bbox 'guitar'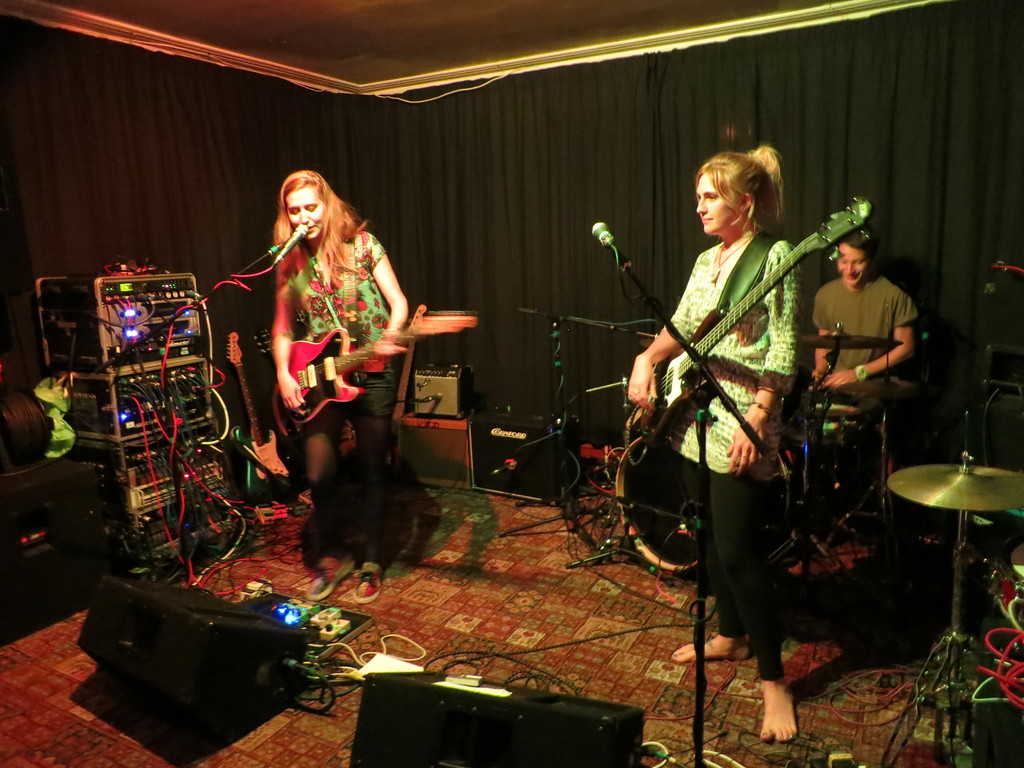
<region>223, 327, 291, 495</region>
